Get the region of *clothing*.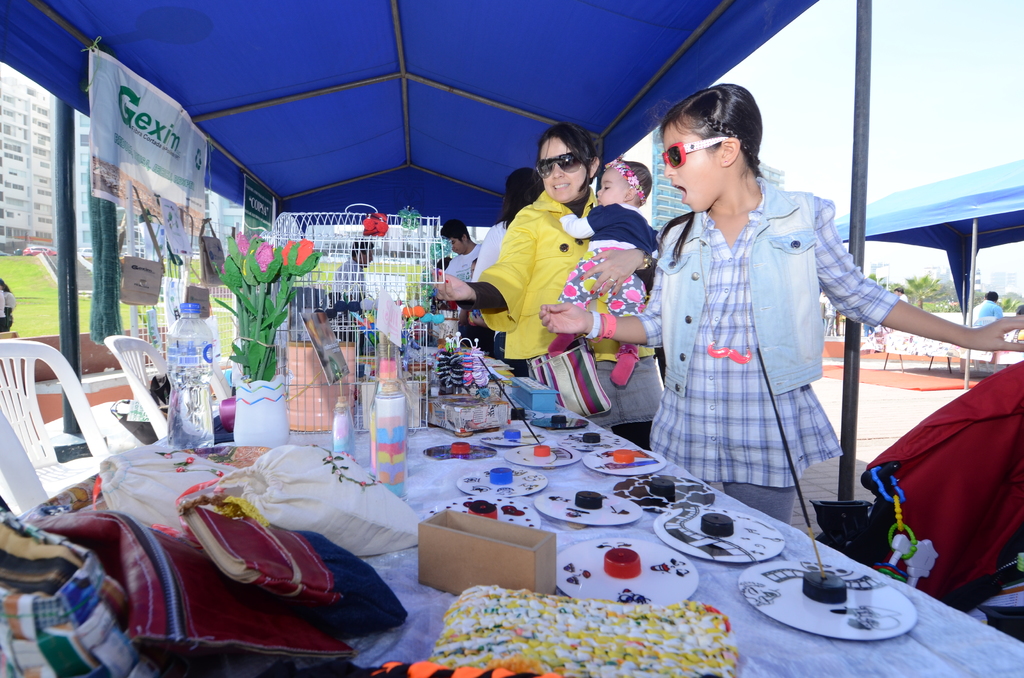
select_region(636, 188, 913, 542).
